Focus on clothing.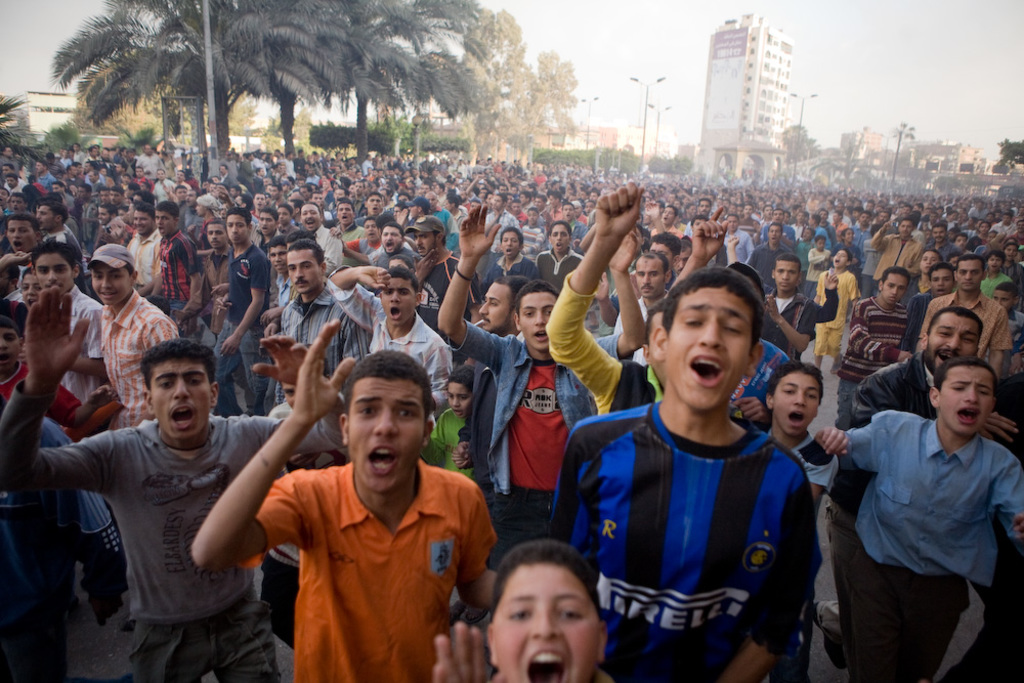
Focused at bbox=[449, 333, 626, 554].
